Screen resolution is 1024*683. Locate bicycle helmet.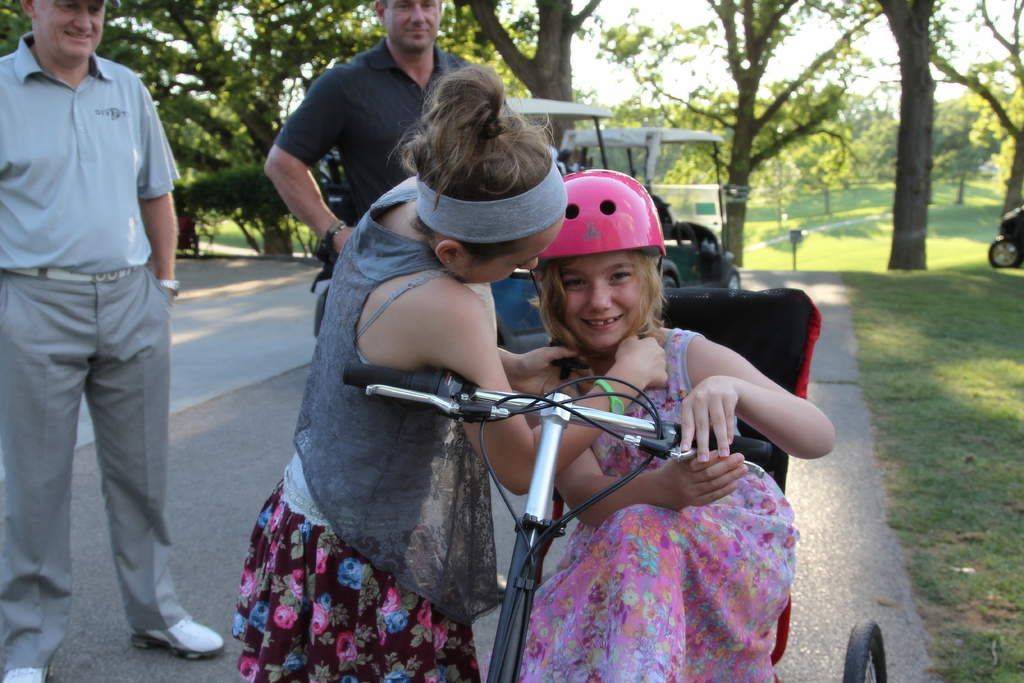
541:164:665:258.
